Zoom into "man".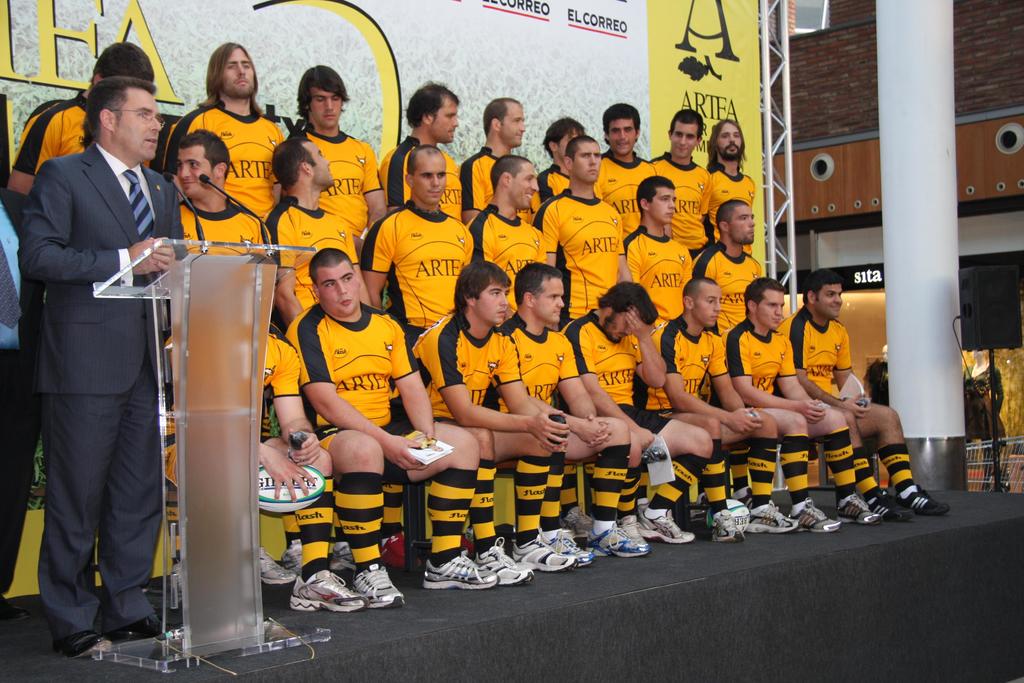
Zoom target: (648, 106, 716, 259).
